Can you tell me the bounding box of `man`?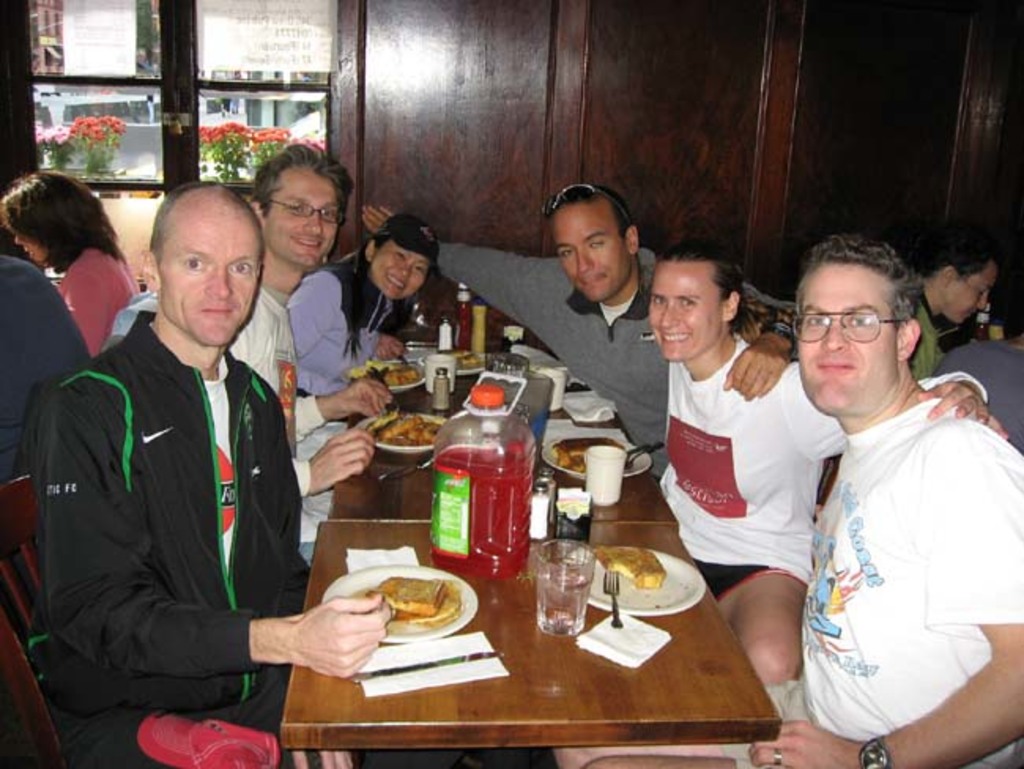
BBox(654, 238, 1005, 687).
